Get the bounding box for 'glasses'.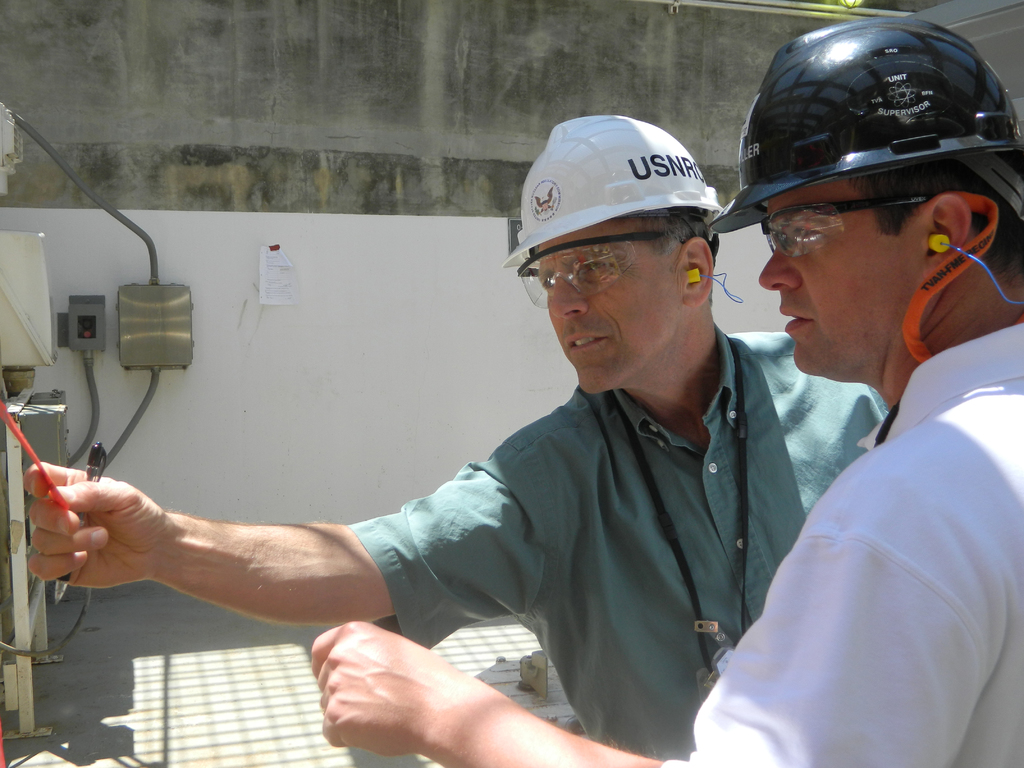
pyautogui.locateOnScreen(760, 196, 941, 259).
